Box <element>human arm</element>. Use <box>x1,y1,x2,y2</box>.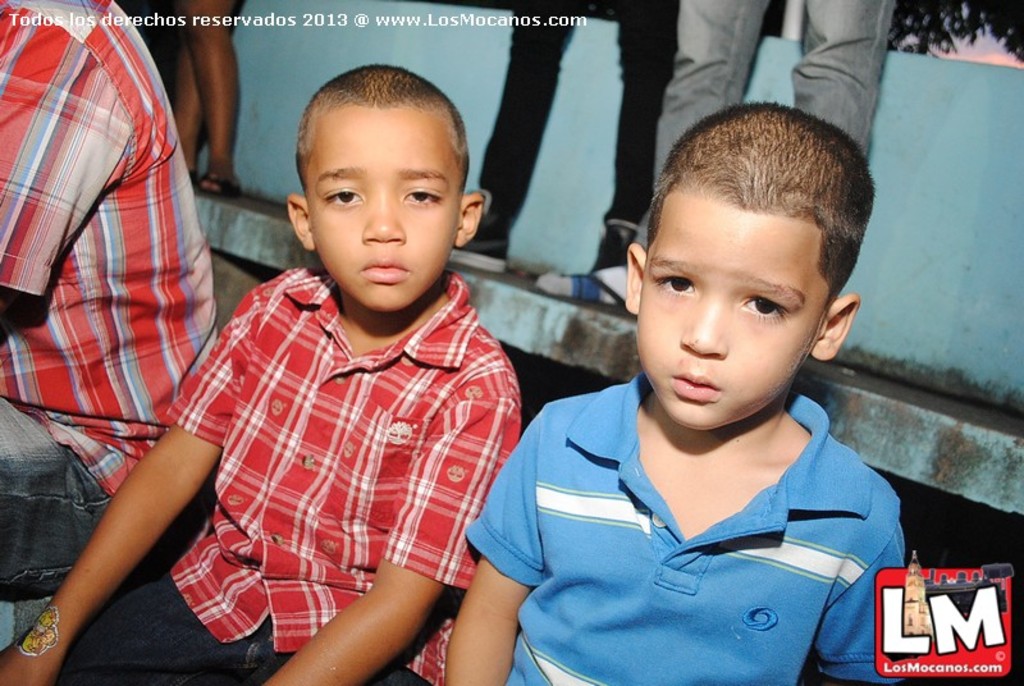
<box>0,0,137,329</box>.
